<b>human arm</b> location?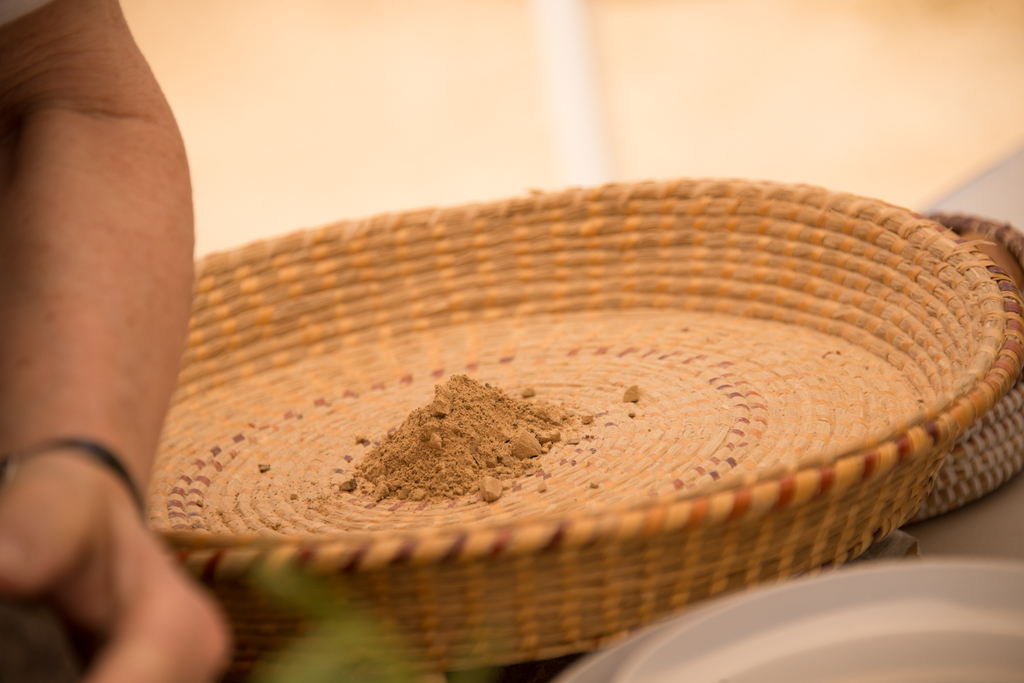
42 5 246 577
